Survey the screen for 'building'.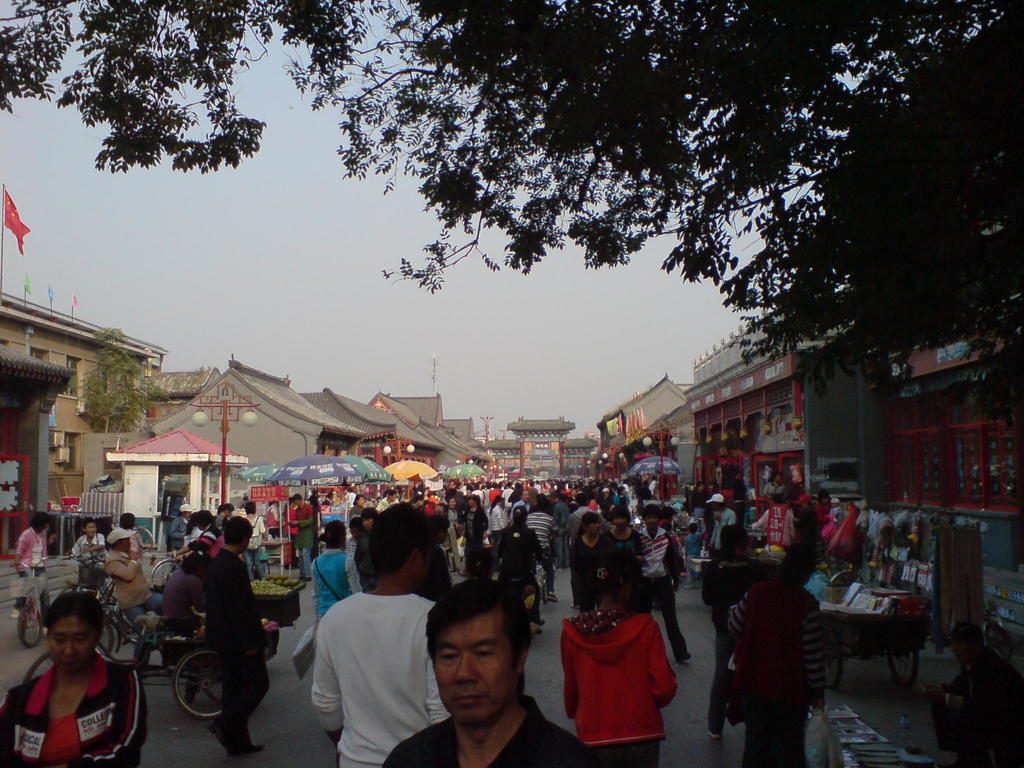
Survey found: select_region(470, 419, 612, 484).
